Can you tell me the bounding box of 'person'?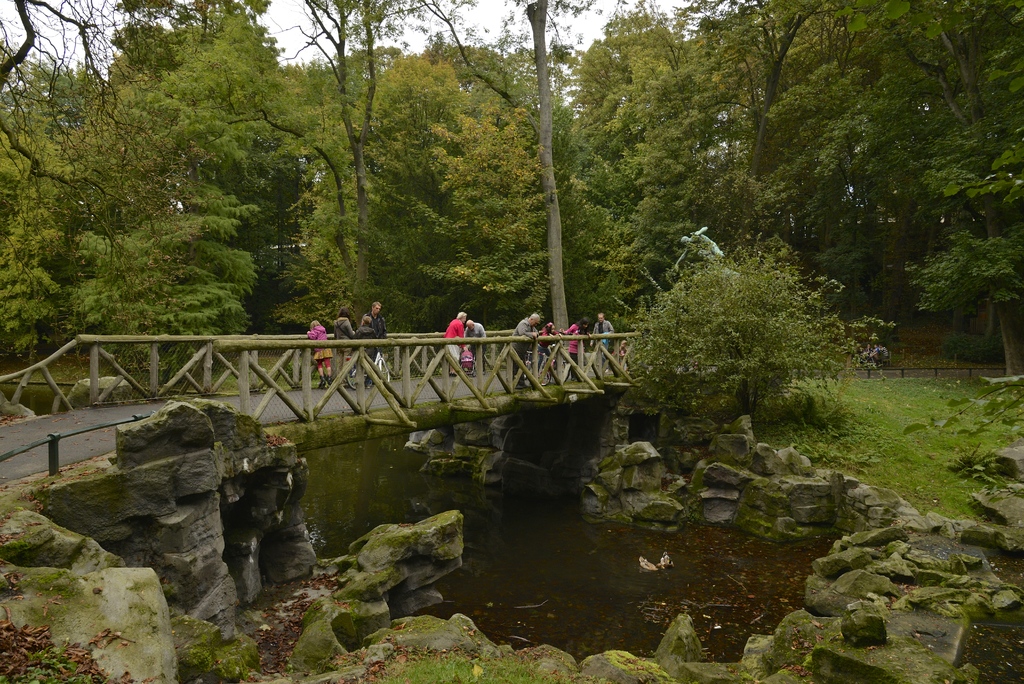
bbox=[368, 301, 388, 339].
